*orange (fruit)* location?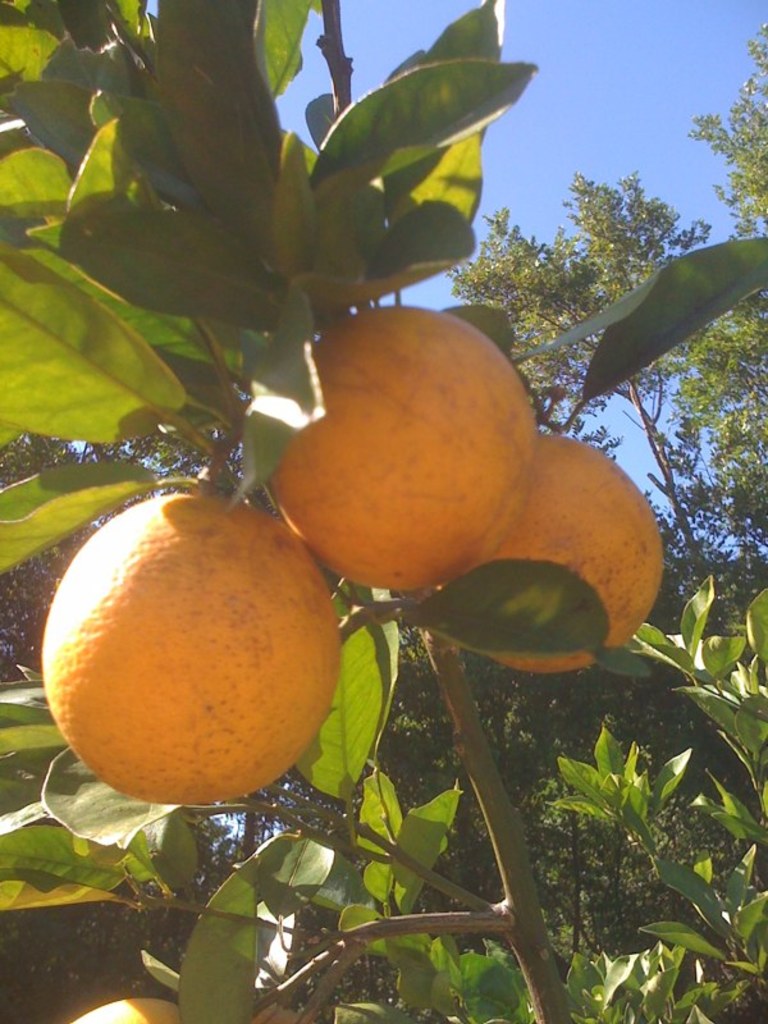
[x1=45, y1=477, x2=340, y2=804]
